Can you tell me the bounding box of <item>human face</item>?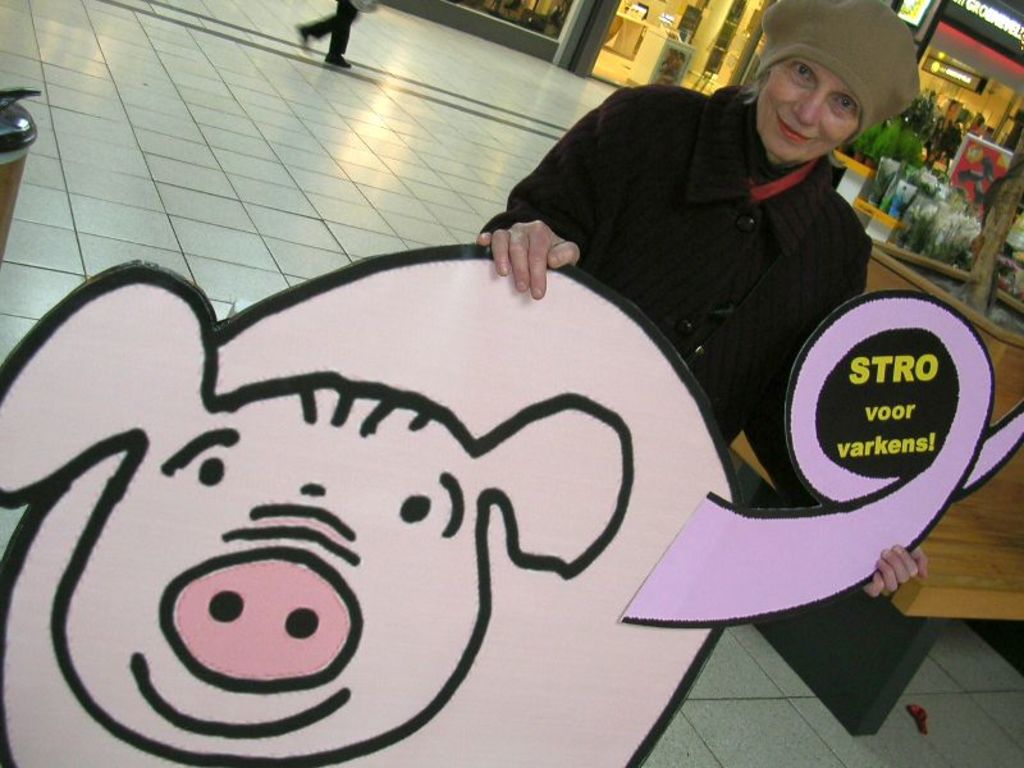
[left=759, top=60, right=863, bottom=163].
